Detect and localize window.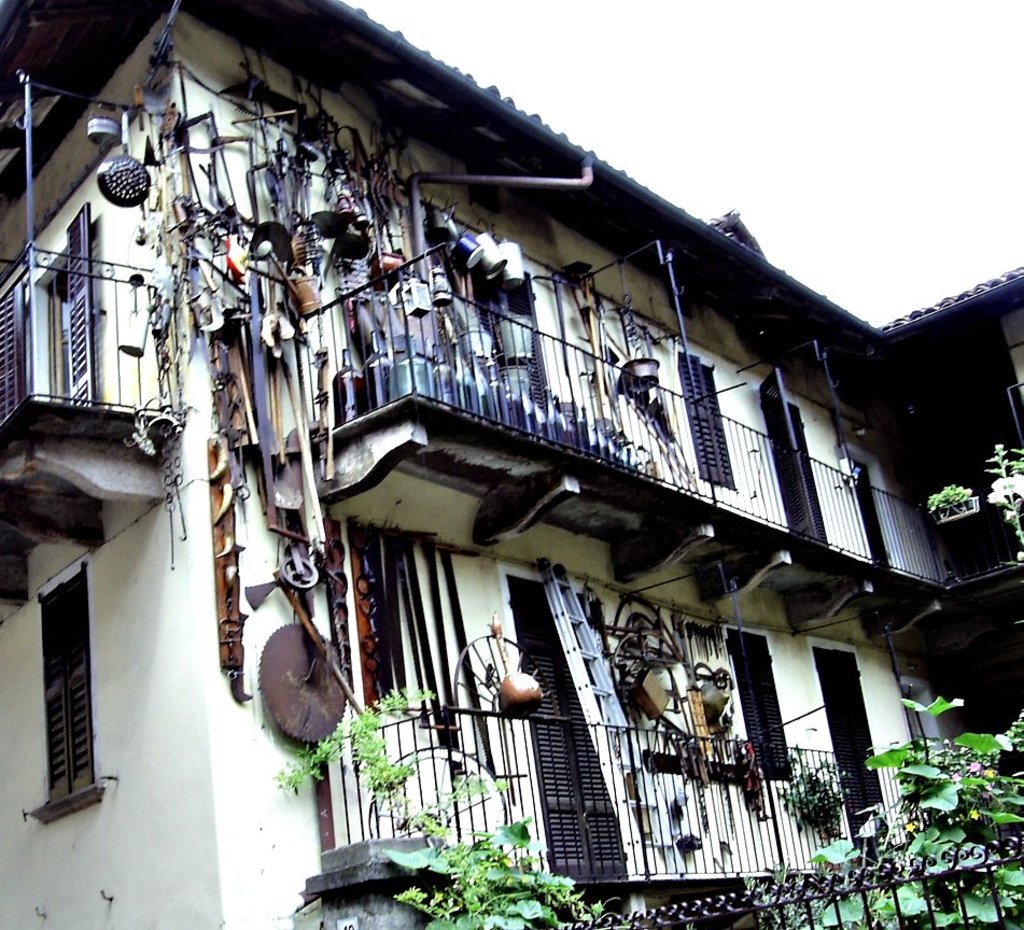
Localized at bbox=[23, 566, 99, 817].
